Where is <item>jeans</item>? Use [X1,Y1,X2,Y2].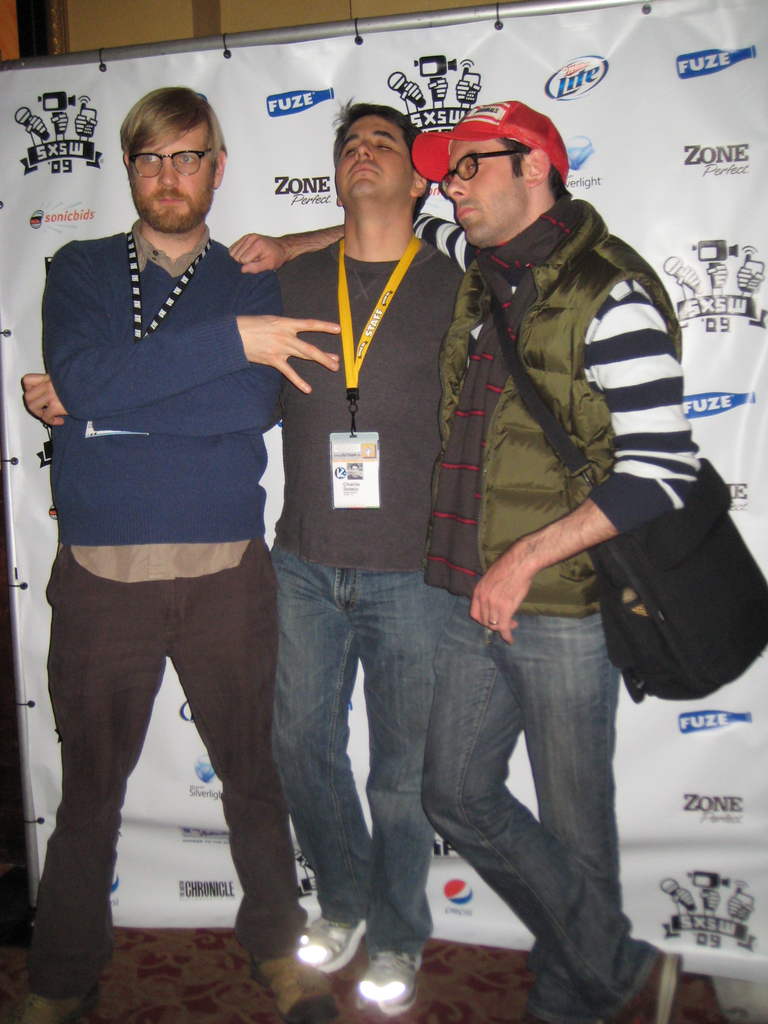
[41,544,297,968].
